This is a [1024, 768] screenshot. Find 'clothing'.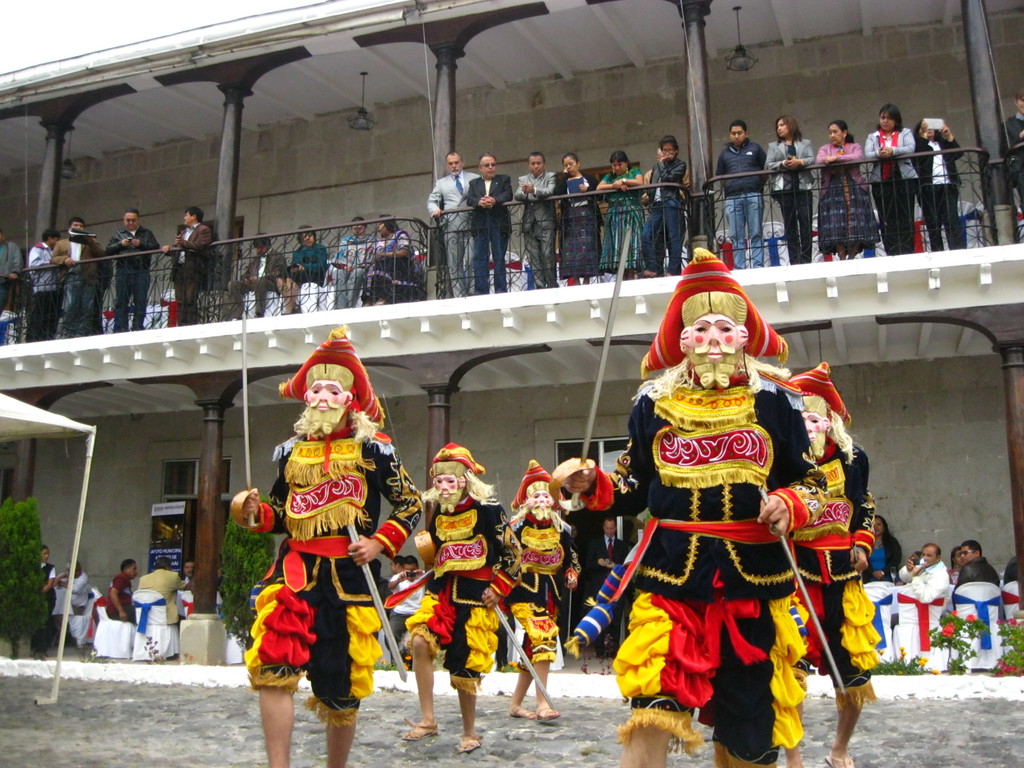
Bounding box: 380, 573, 430, 653.
